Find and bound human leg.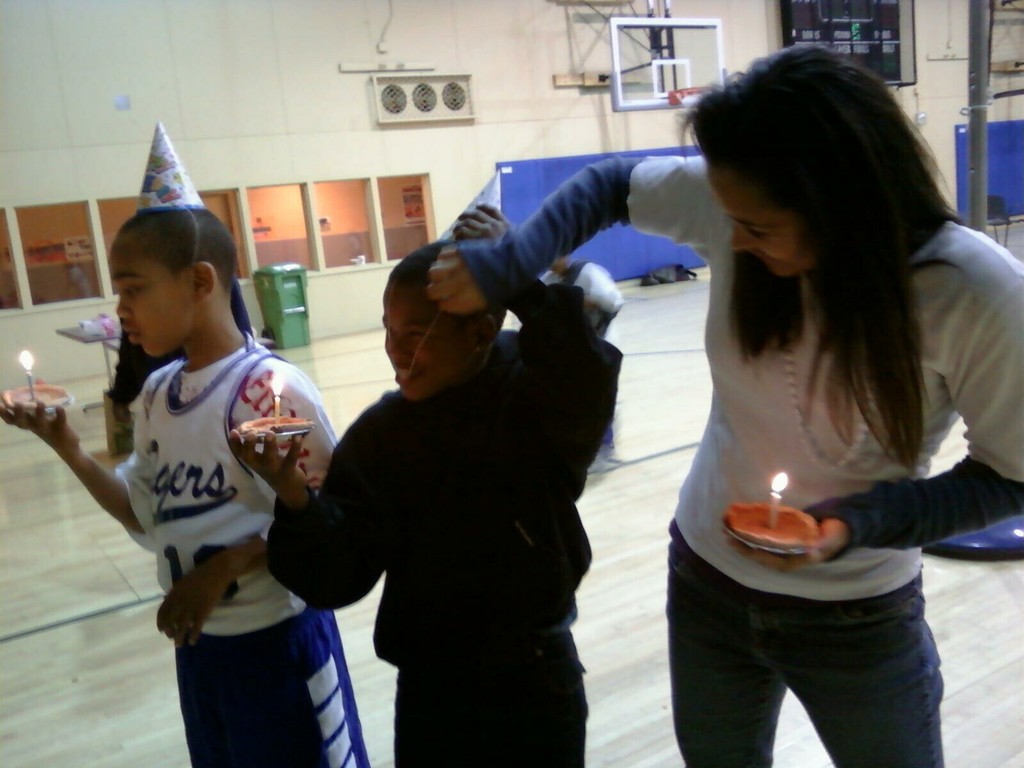
Bound: <bbox>787, 601, 943, 767</bbox>.
